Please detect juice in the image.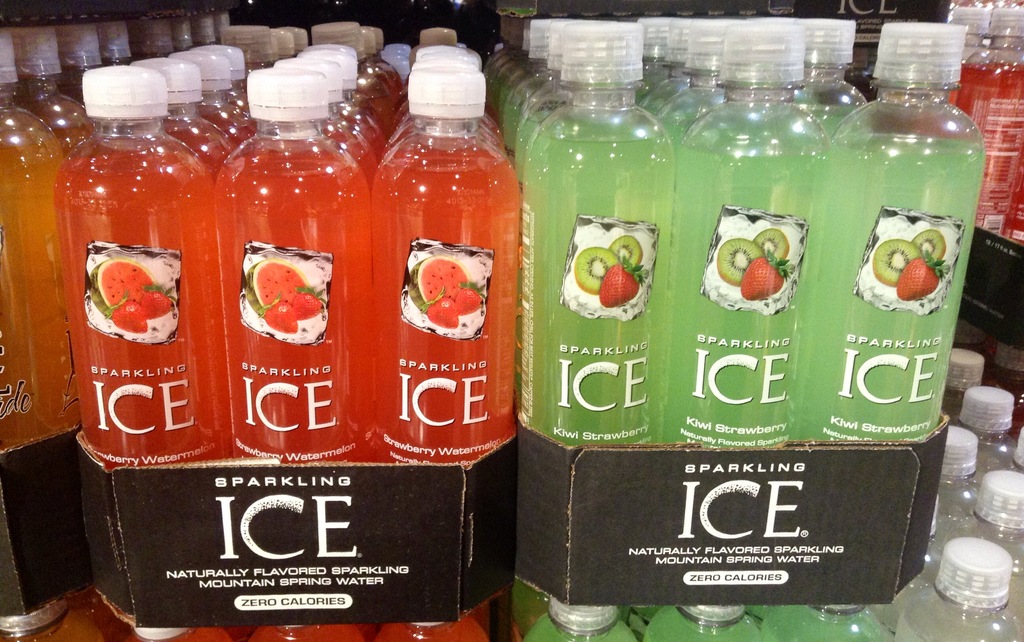
detection(3, 22, 92, 146).
